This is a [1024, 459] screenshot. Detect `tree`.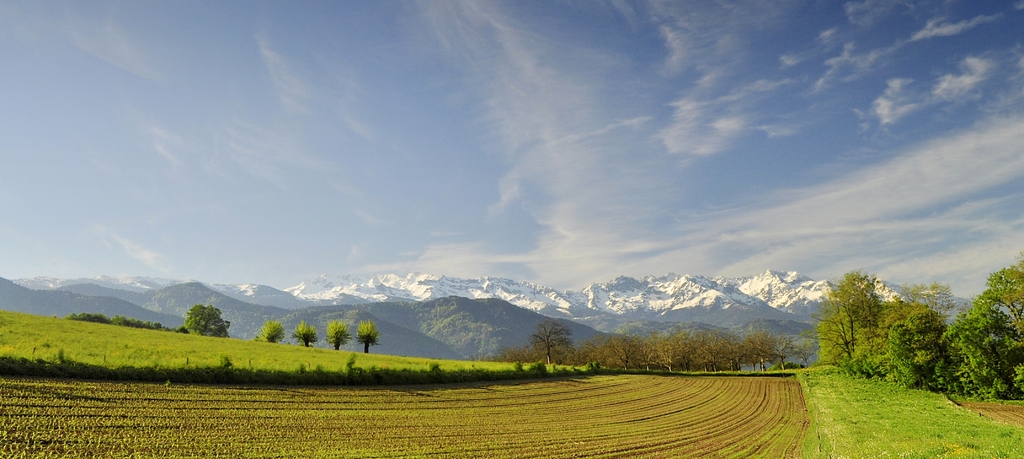
bbox(701, 331, 740, 372).
